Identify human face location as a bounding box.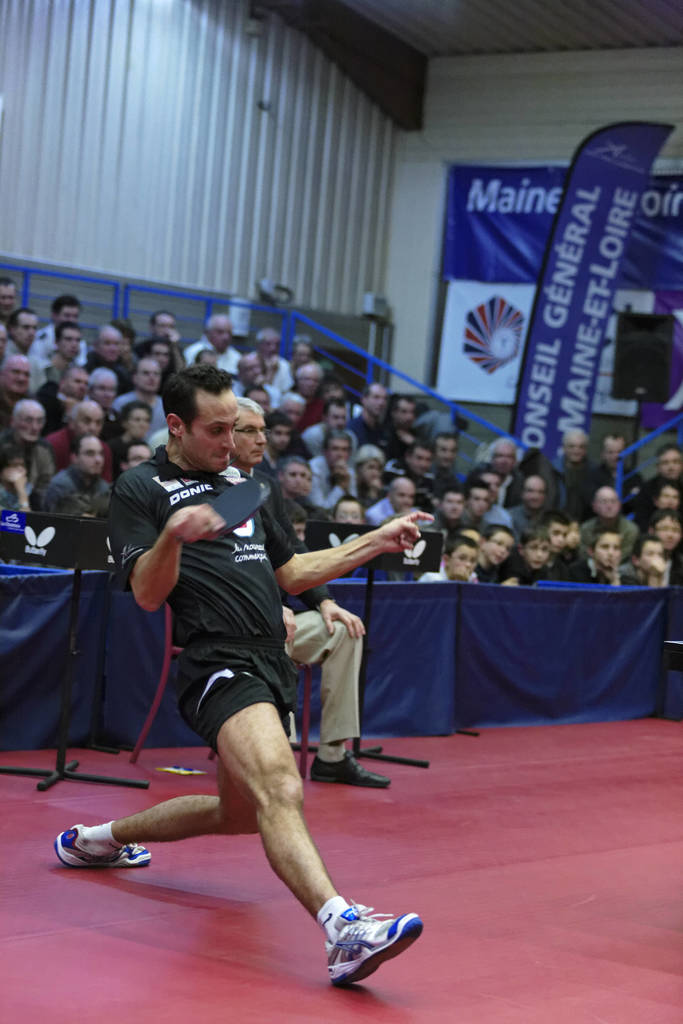
select_region(407, 435, 433, 474).
